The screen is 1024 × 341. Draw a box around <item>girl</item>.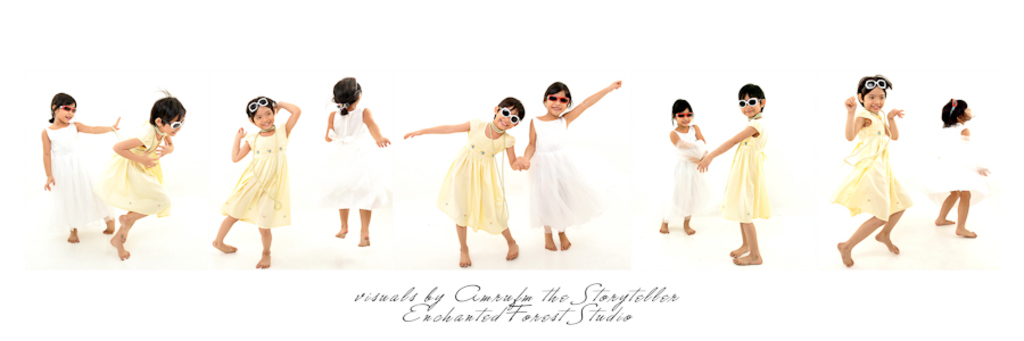
BBox(660, 95, 709, 236).
